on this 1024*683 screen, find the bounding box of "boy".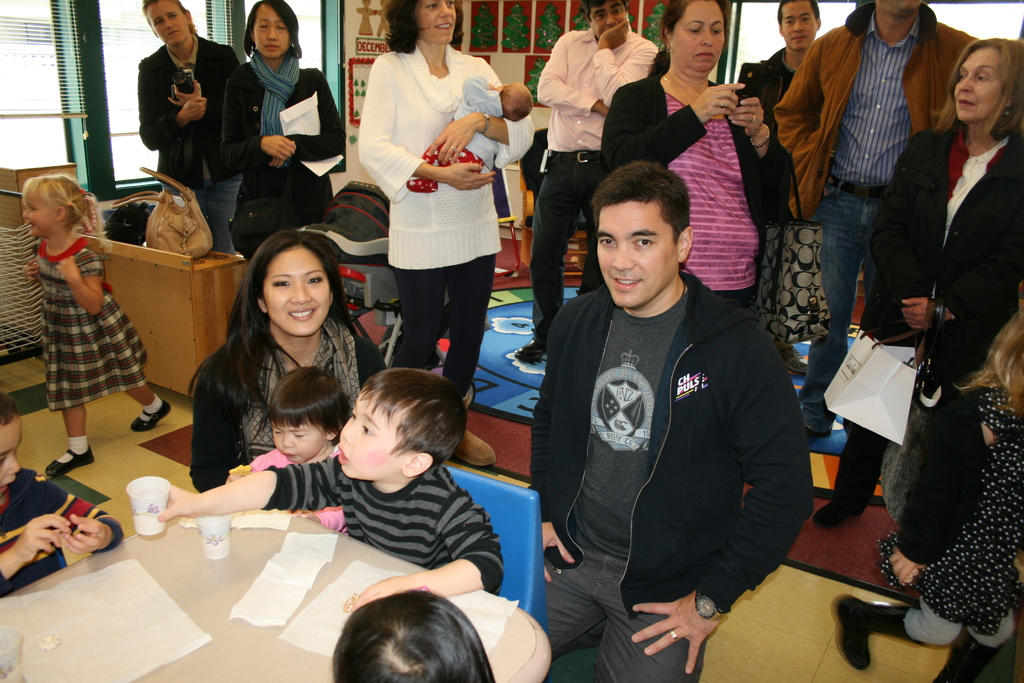
Bounding box: [403,77,537,197].
